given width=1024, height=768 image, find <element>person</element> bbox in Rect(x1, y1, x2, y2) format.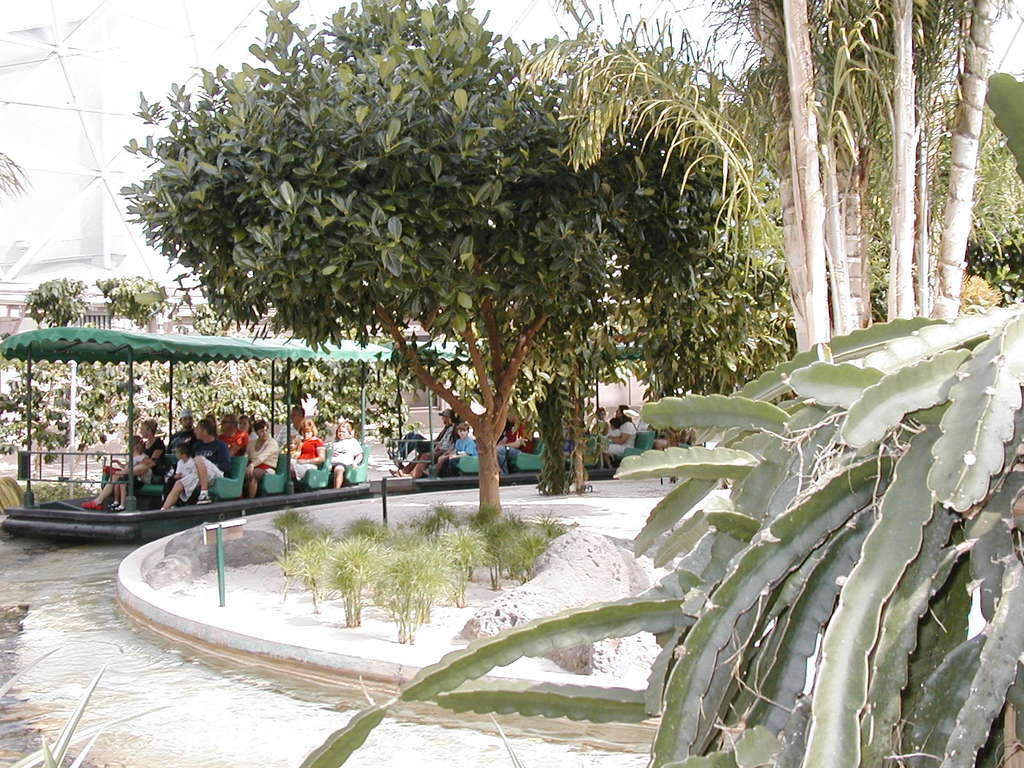
Rect(495, 406, 538, 471).
